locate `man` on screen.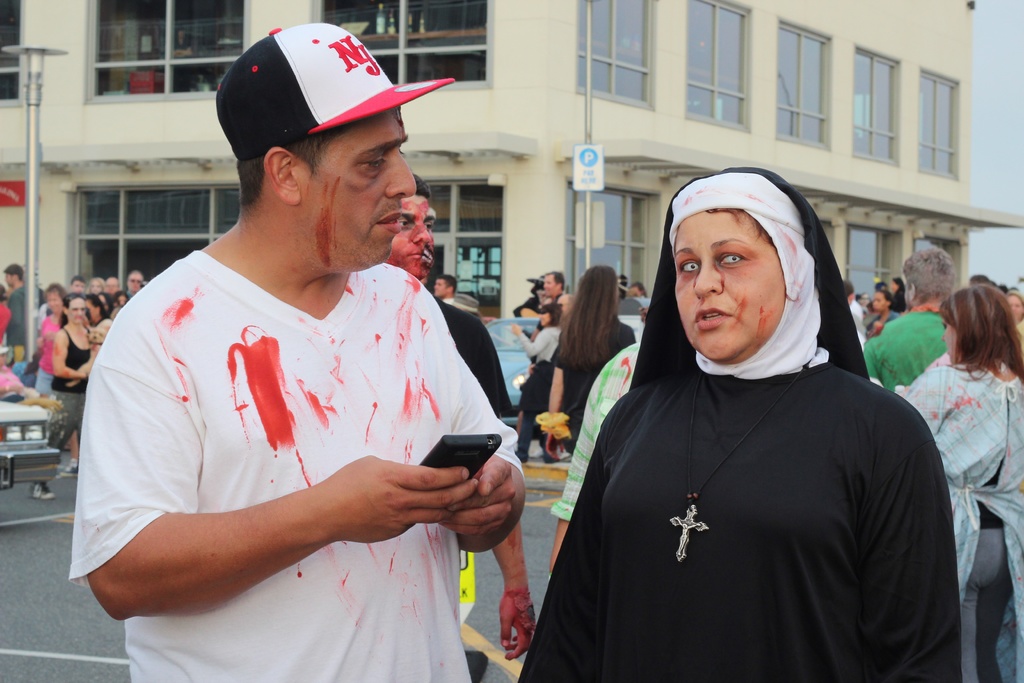
On screen at 383, 173, 538, 663.
